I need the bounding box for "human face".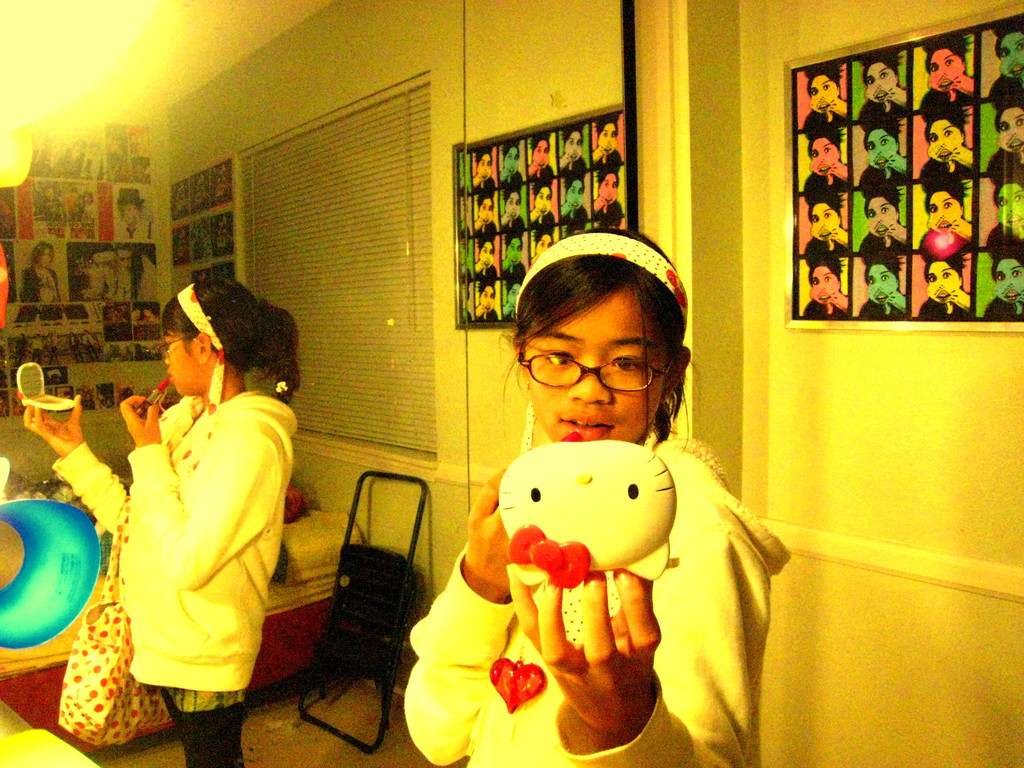
Here it is: (809,143,831,180).
